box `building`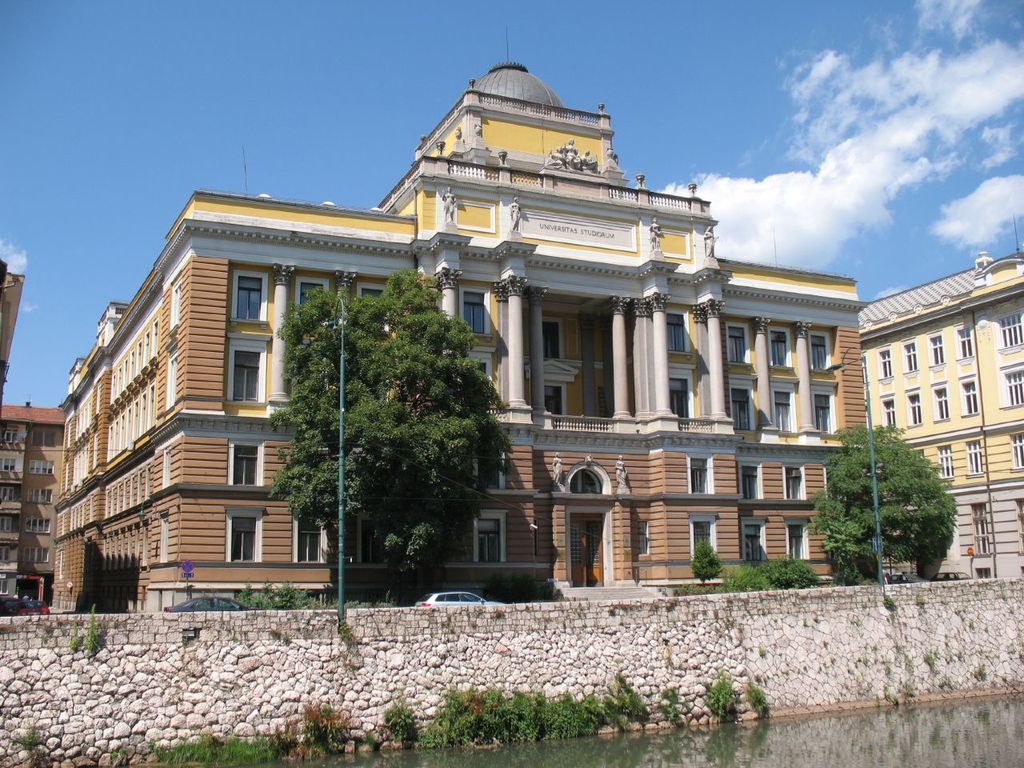
[left=873, top=242, right=1023, bottom=578]
